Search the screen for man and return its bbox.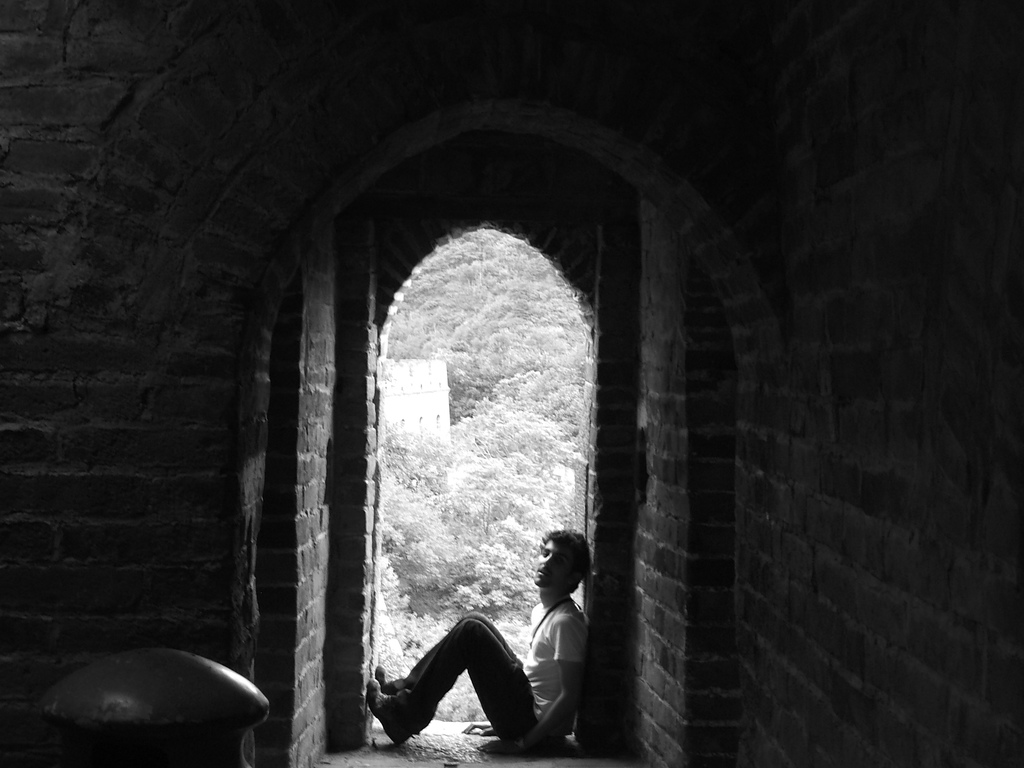
Found: <box>408,548,573,756</box>.
